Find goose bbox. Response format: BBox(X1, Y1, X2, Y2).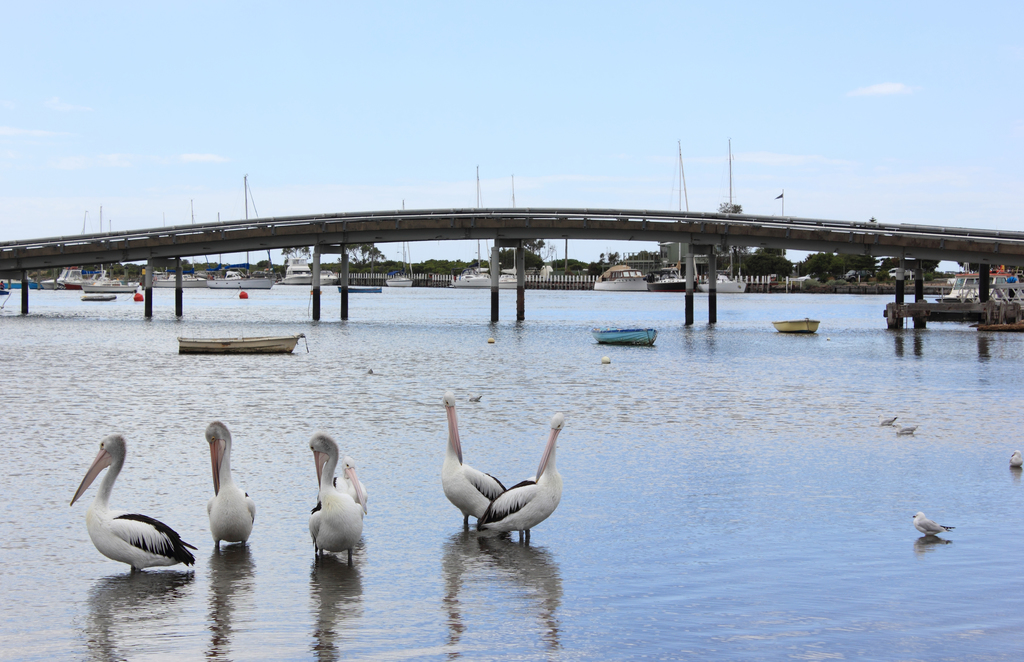
BBox(442, 390, 510, 531).
